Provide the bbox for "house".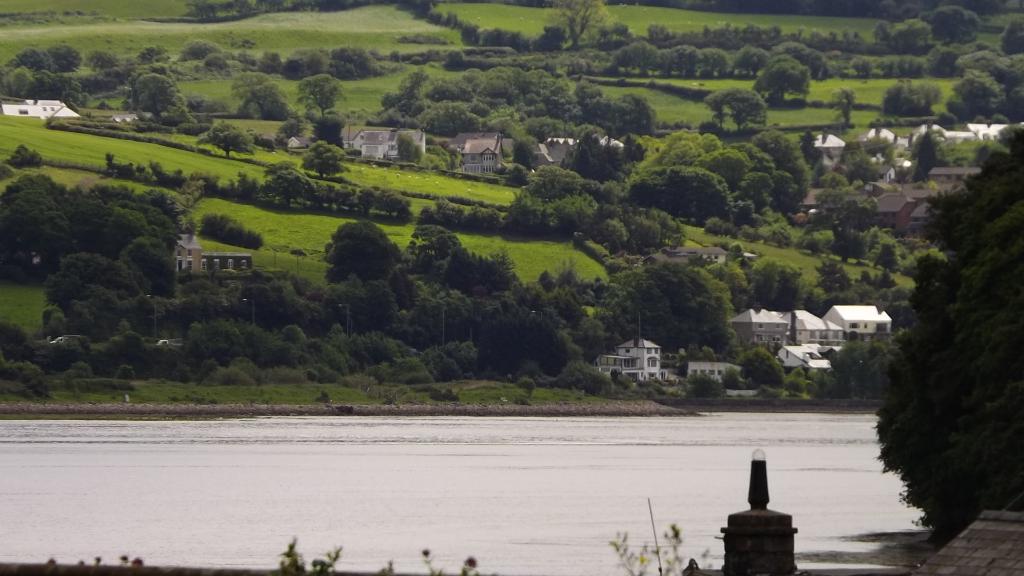
bbox=[589, 335, 664, 387].
